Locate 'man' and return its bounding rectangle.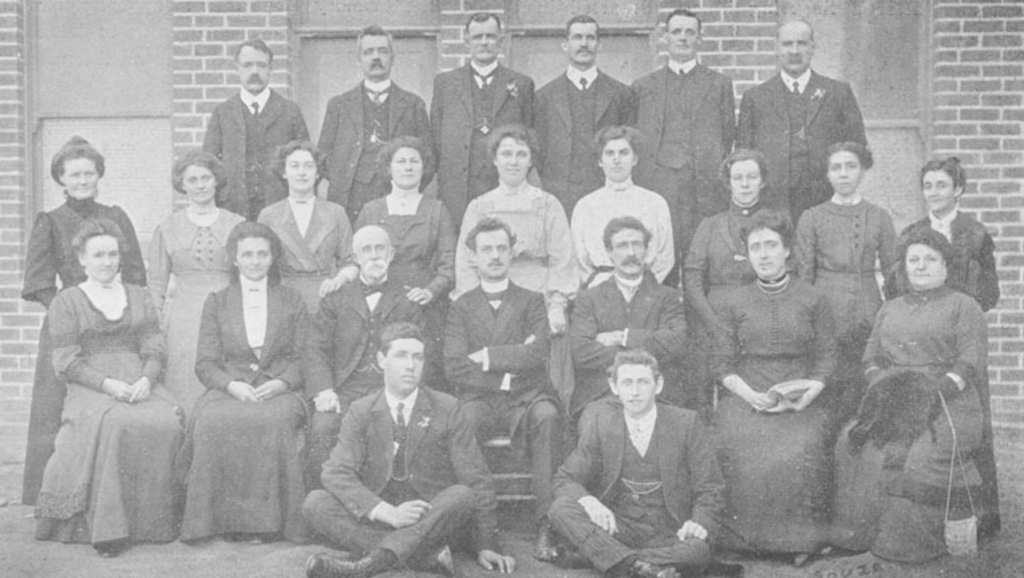
locate(557, 332, 713, 562).
